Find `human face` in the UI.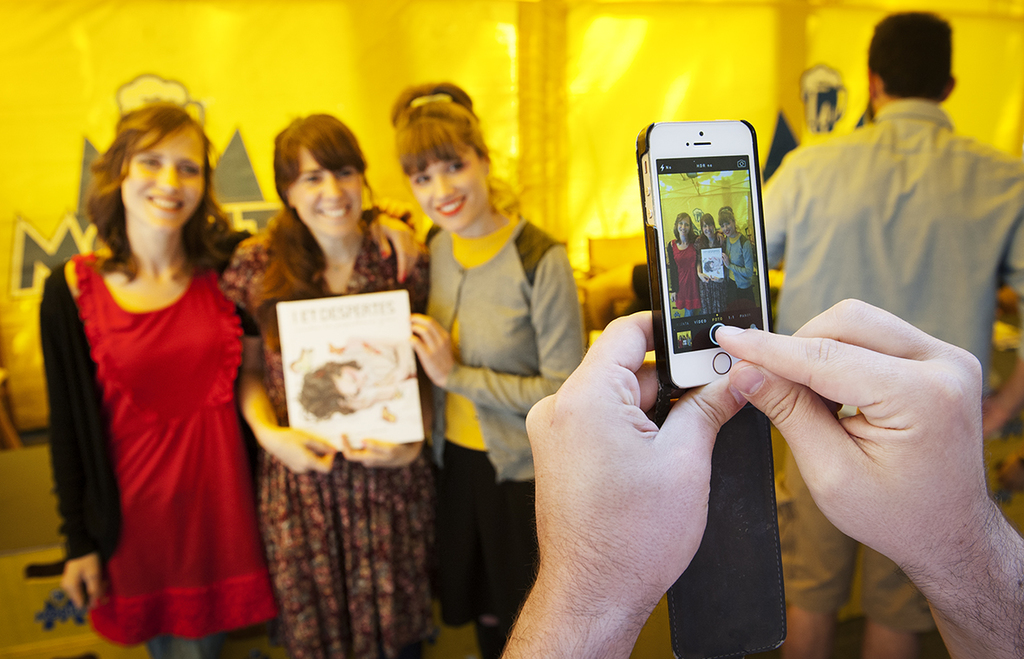
UI element at <box>674,219,692,237</box>.
